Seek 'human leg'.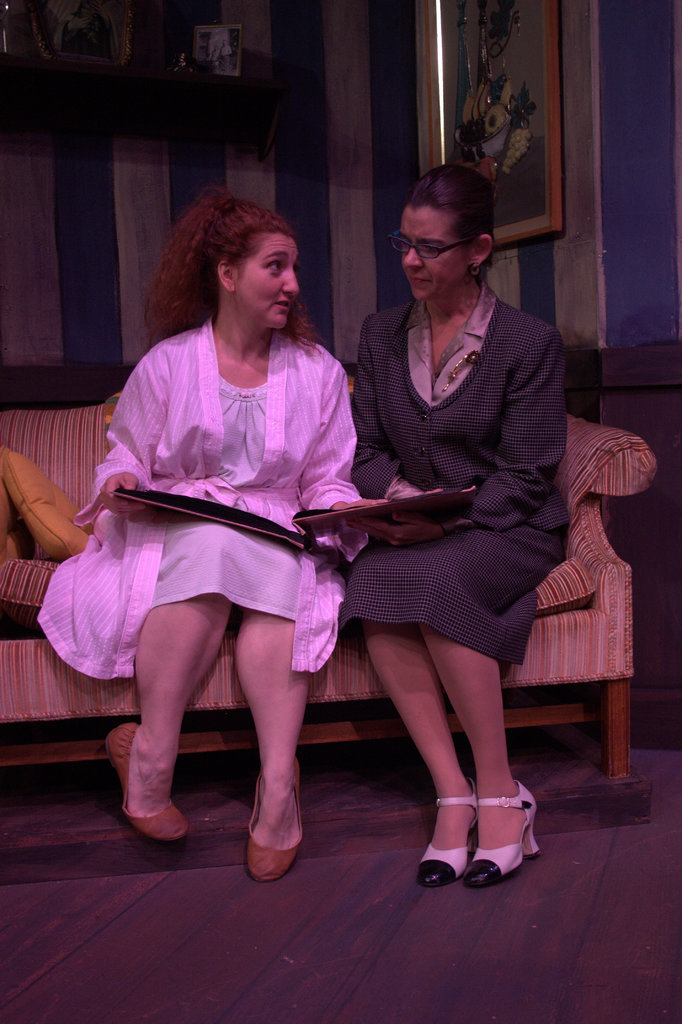
231 492 318 891.
